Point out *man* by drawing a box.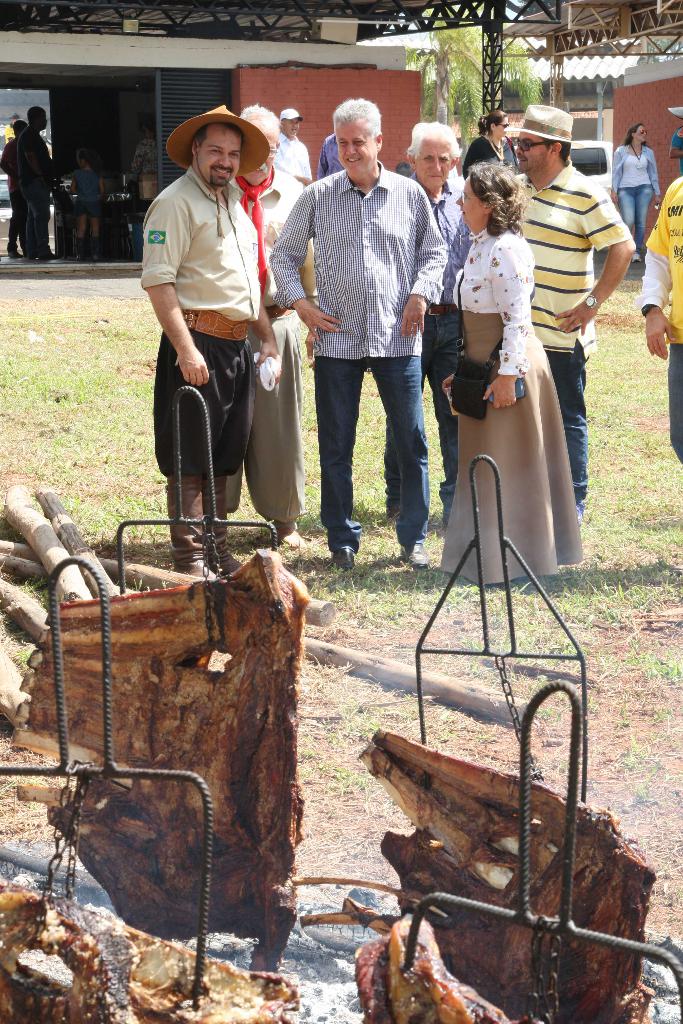
box(385, 115, 472, 531).
